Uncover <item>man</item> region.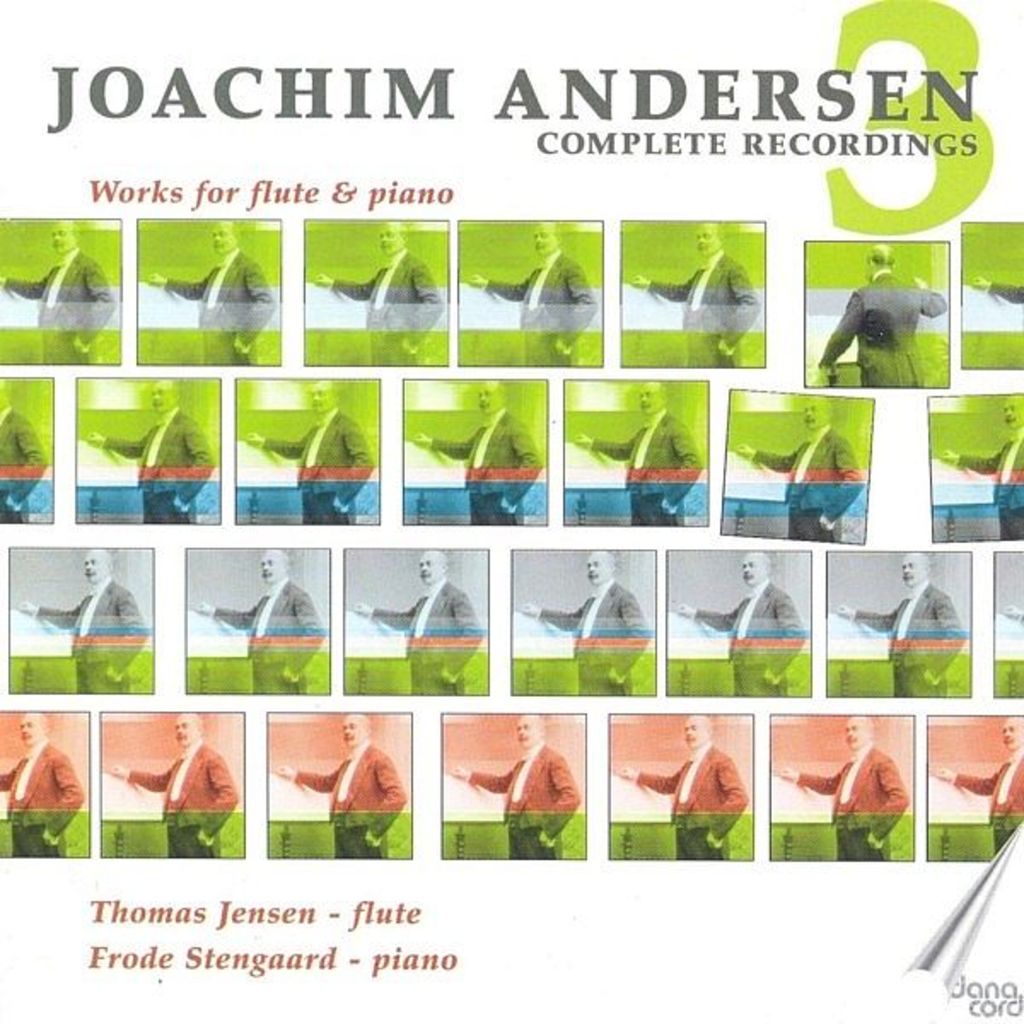
Uncovered: detection(614, 717, 746, 865).
